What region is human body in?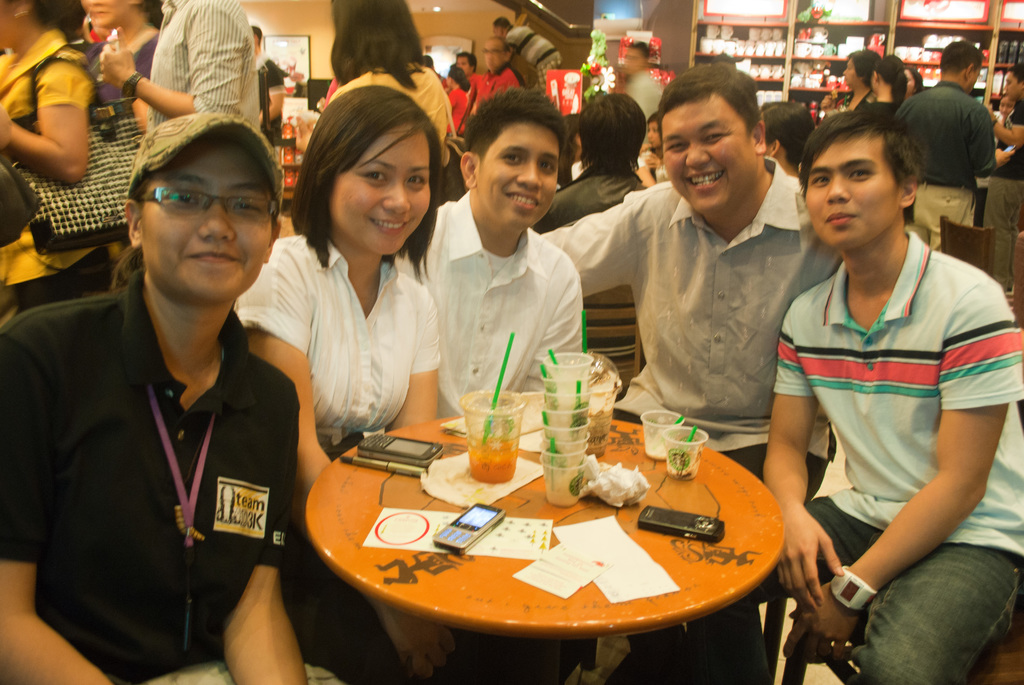
542,58,837,526.
